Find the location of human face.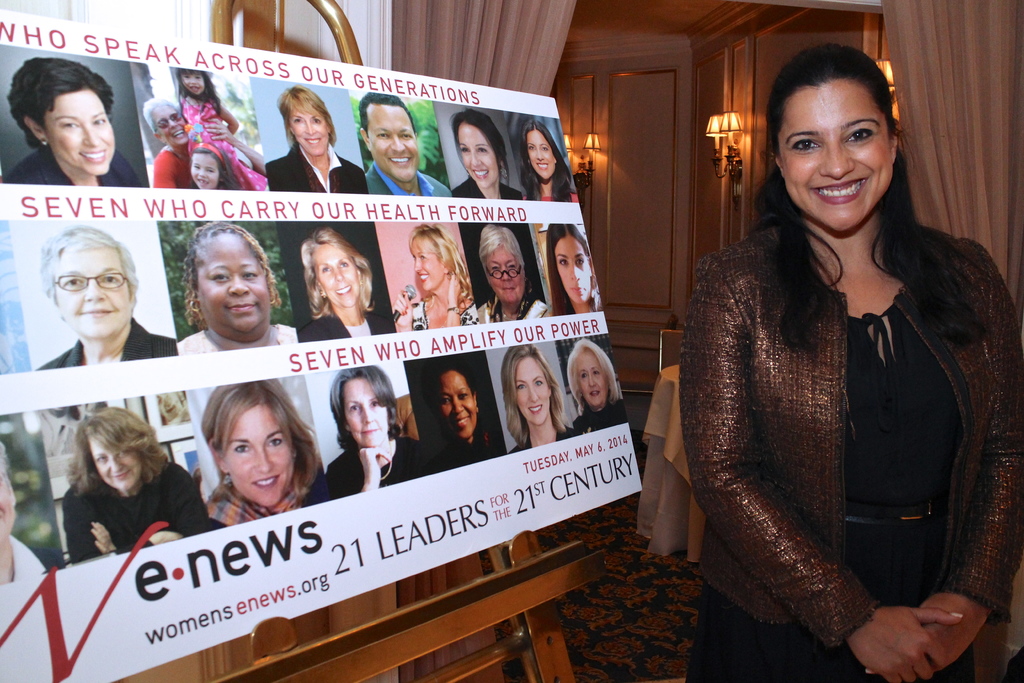
Location: {"x1": 314, "y1": 244, "x2": 353, "y2": 304}.
